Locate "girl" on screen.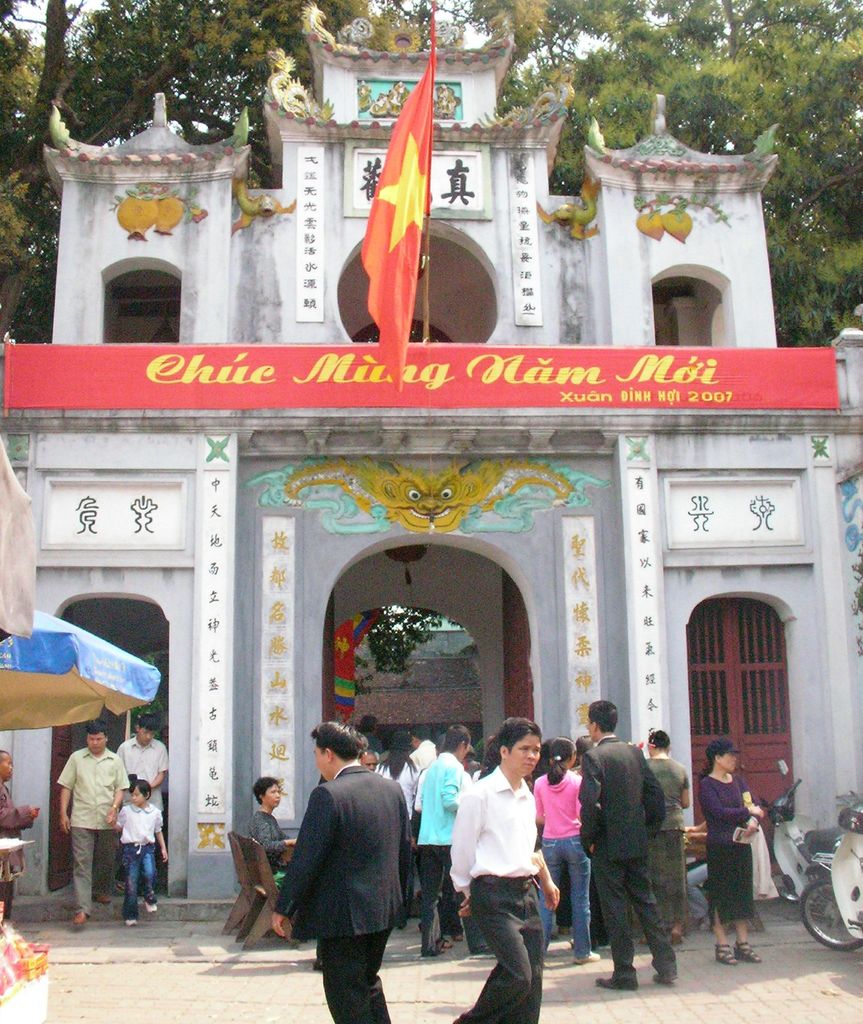
On screen at bbox=[535, 736, 609, 963].
